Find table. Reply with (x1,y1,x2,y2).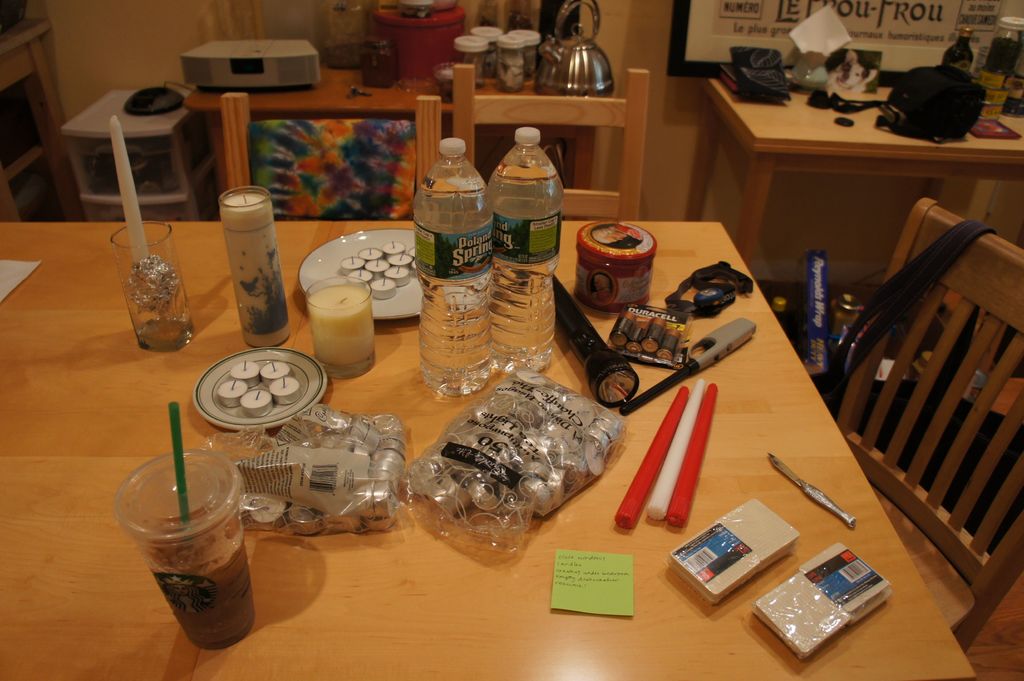
(188,72,600,221).
